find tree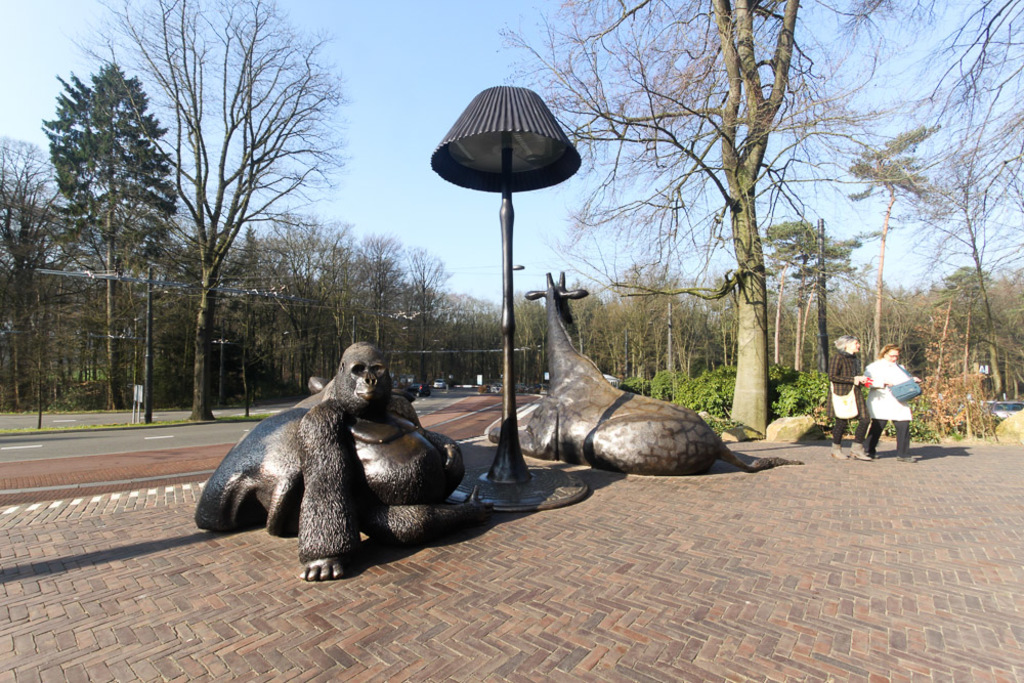
[836,0,1023,273]
